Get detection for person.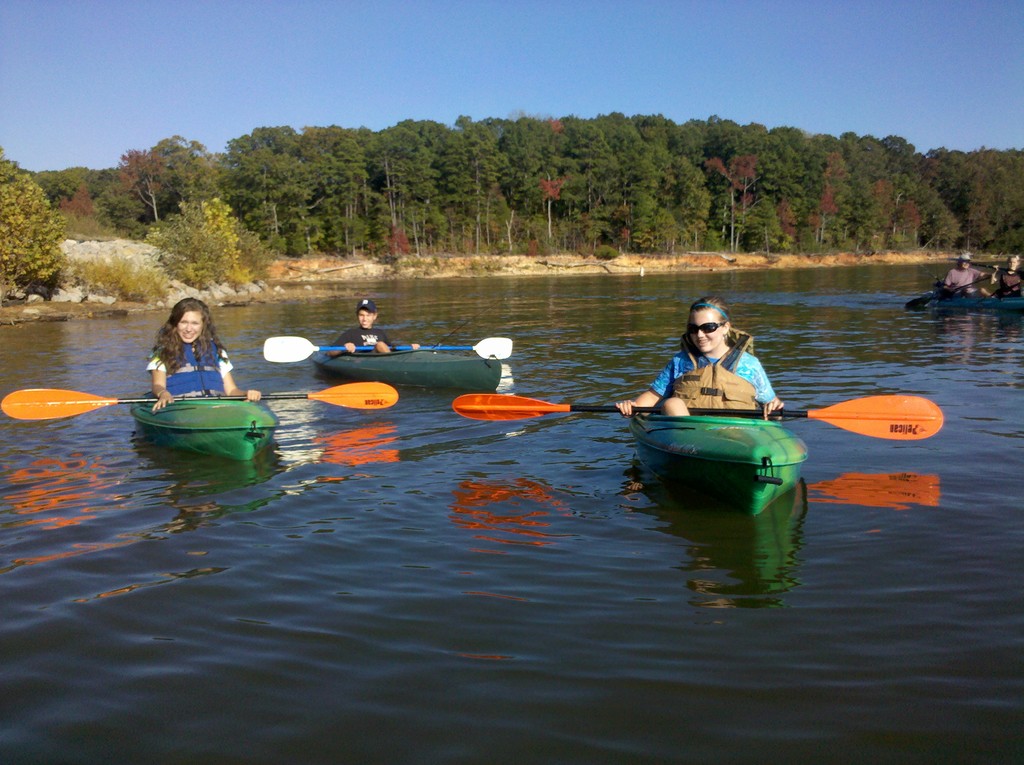
Detection: <region>323, 294, 422, 356</region>.
